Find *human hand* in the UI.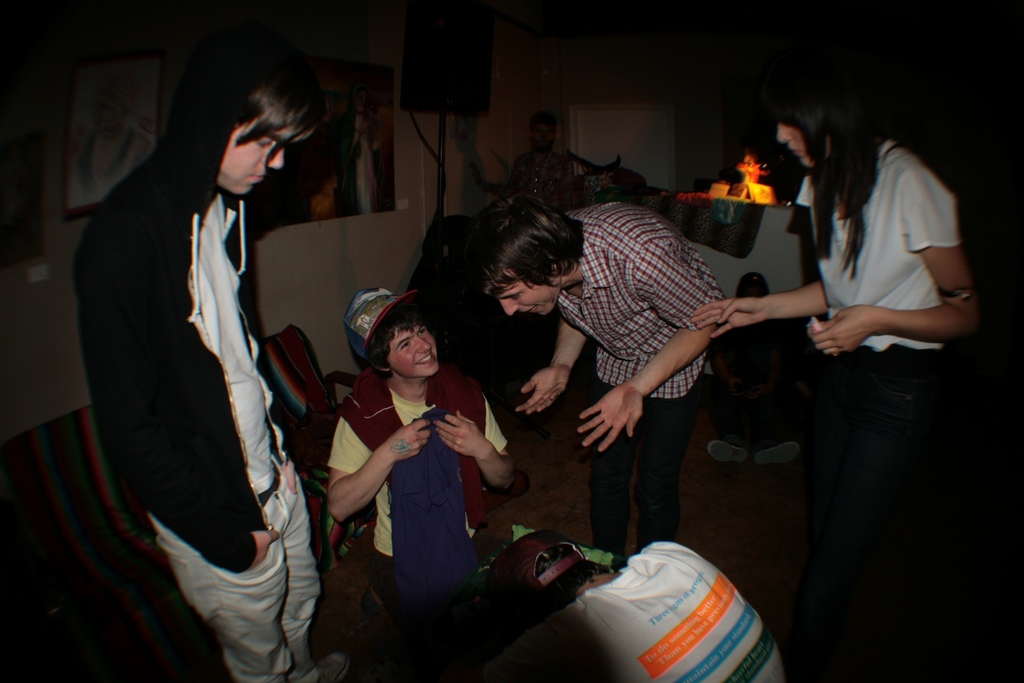
UI element at (left=513, top=365, right=573, bottom=419).
